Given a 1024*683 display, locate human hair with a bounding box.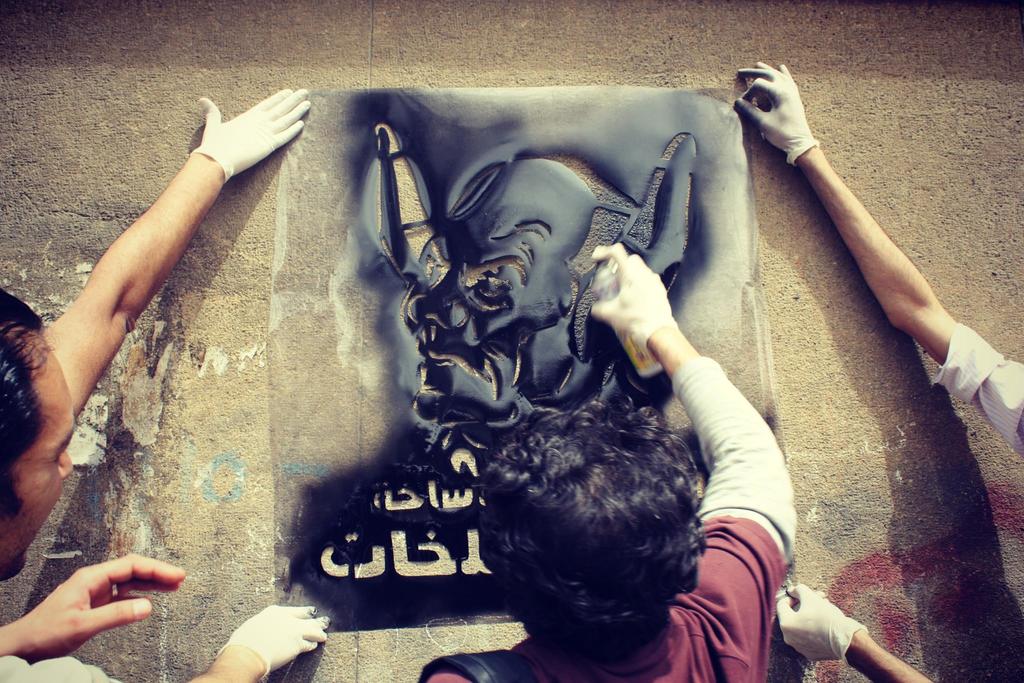
Located: 0,280,50,524.
